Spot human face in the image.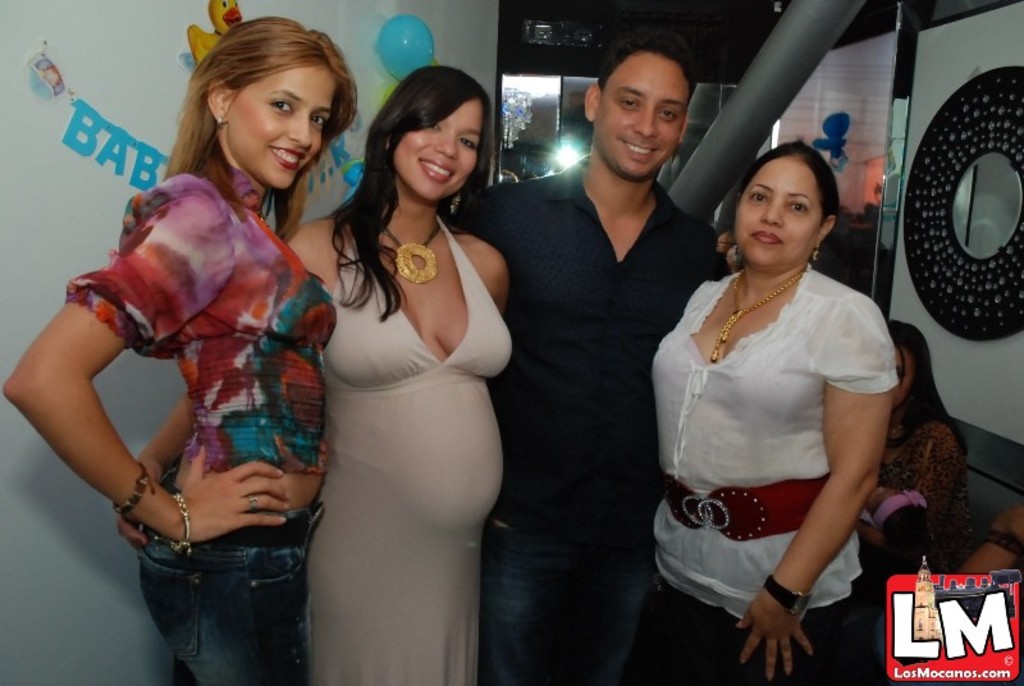
human face found at 407:106:468:205.
